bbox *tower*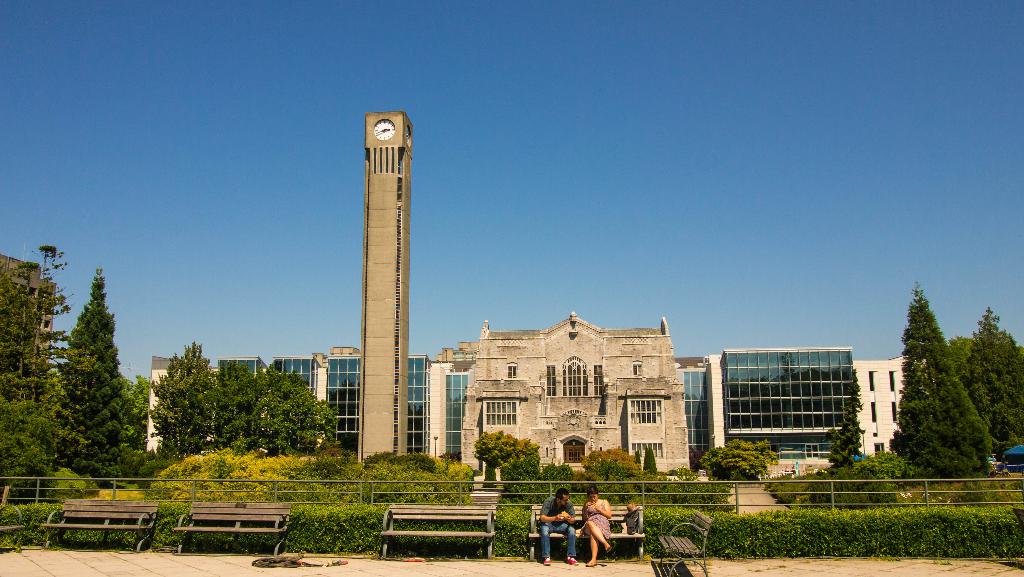
crop(362, 113, 412, 464)
